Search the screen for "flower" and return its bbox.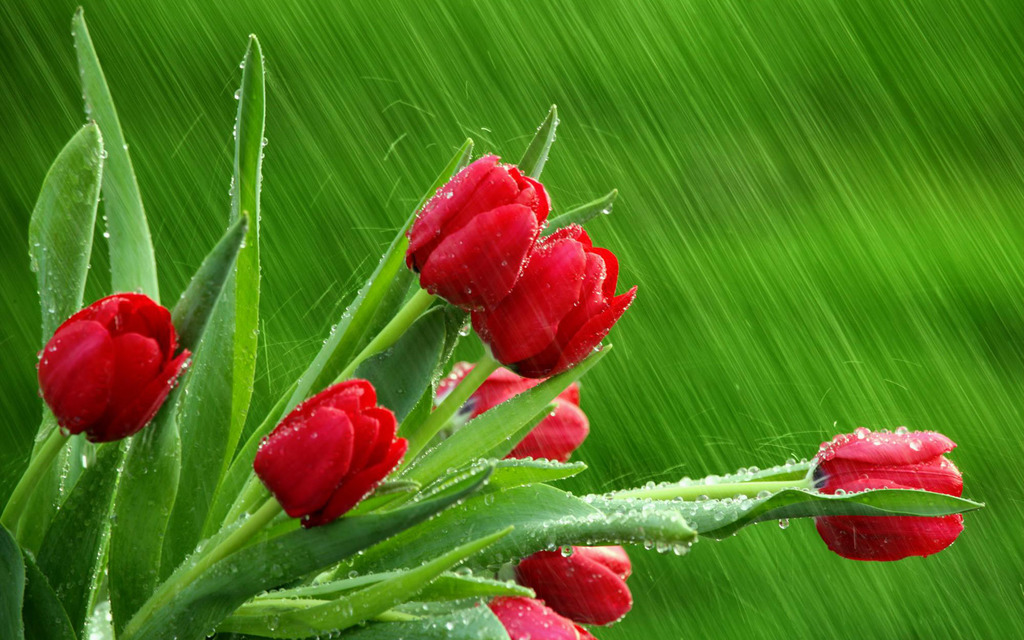
Found: locate(462, 224, 638, 383).
